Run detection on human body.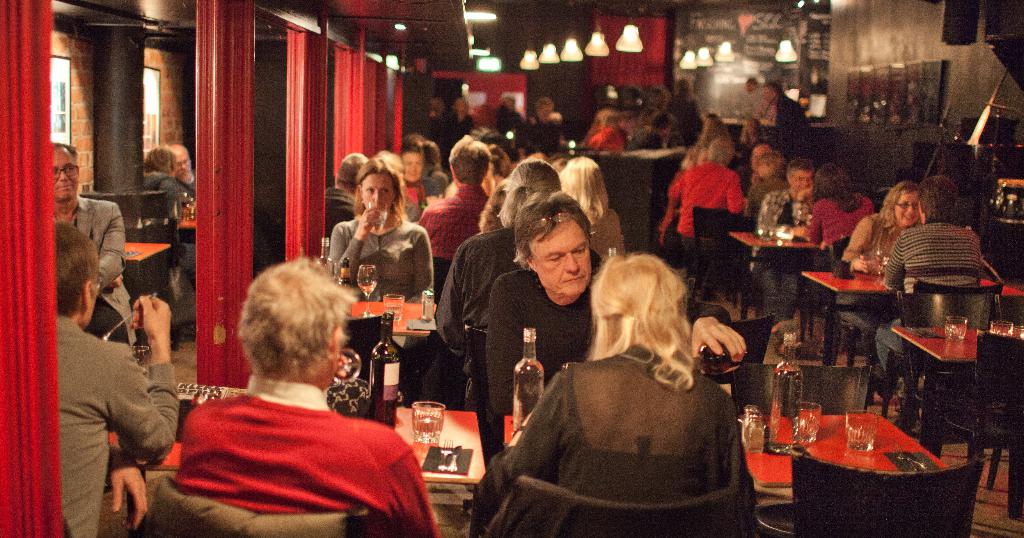
Result: 845/210/927/279.
